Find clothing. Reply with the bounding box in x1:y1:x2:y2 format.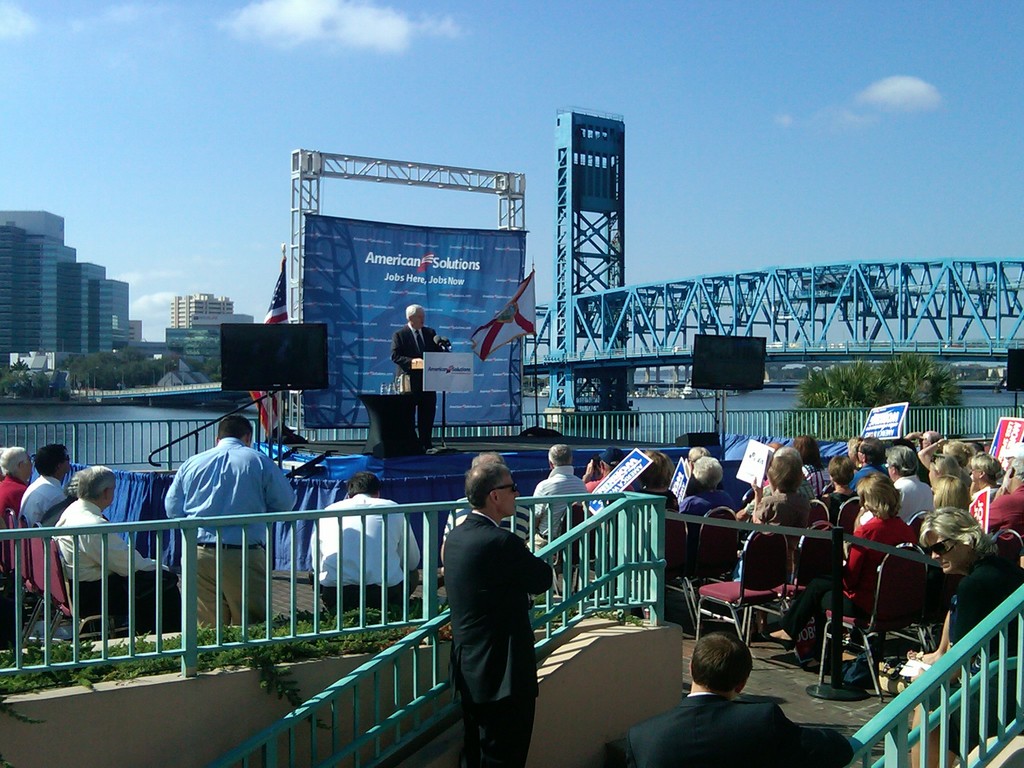
774:524:912:646.
